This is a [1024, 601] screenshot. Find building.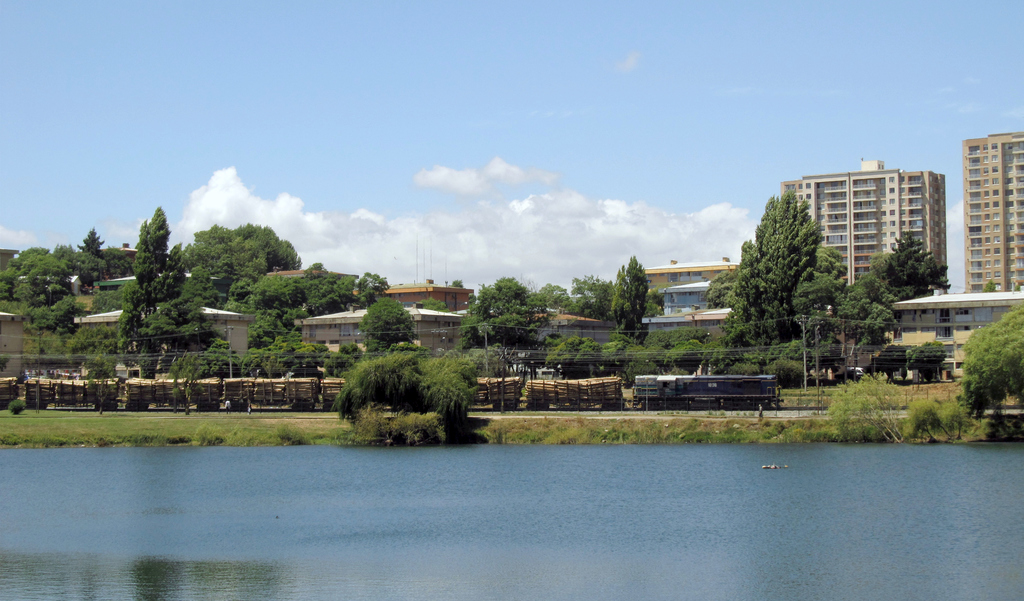
Bounding box: region(75, 306, 253, 374).
